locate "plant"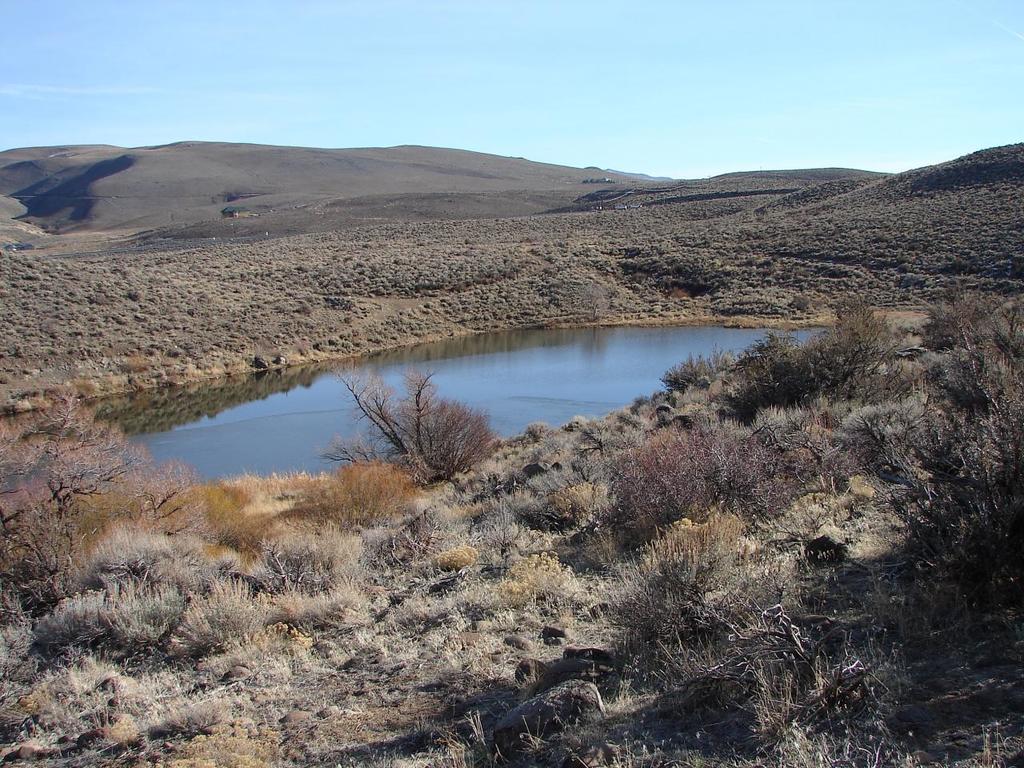
select_region(199, 638, 301, 679)
